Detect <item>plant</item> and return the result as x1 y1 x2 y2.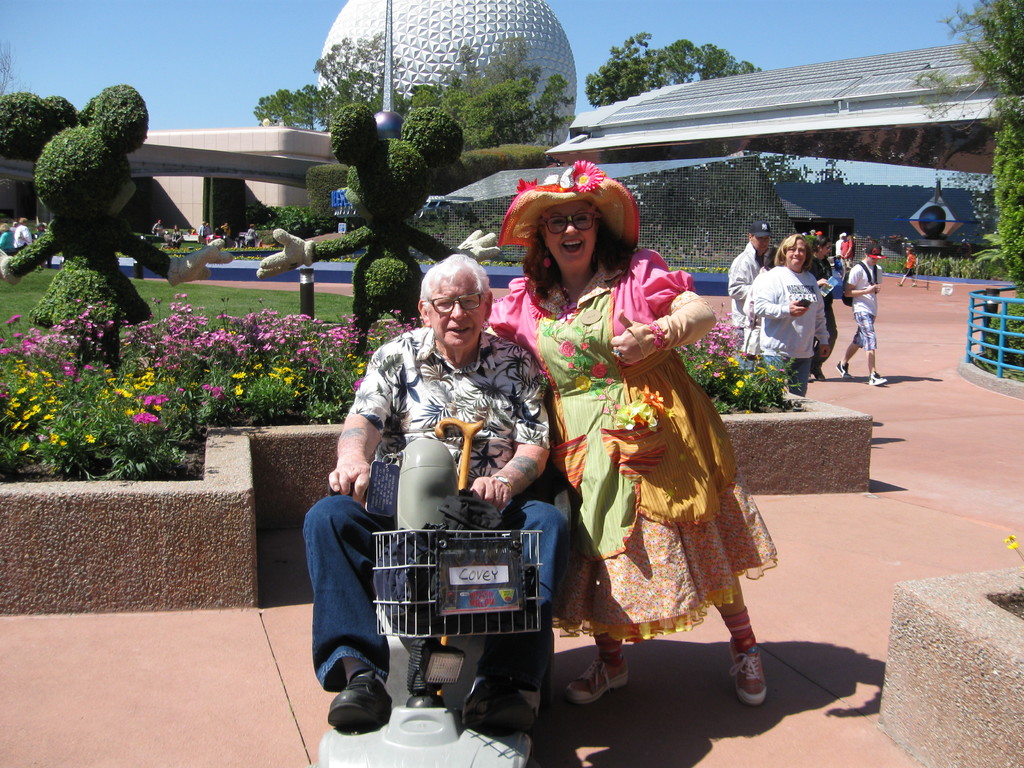
461 142 552 175.
